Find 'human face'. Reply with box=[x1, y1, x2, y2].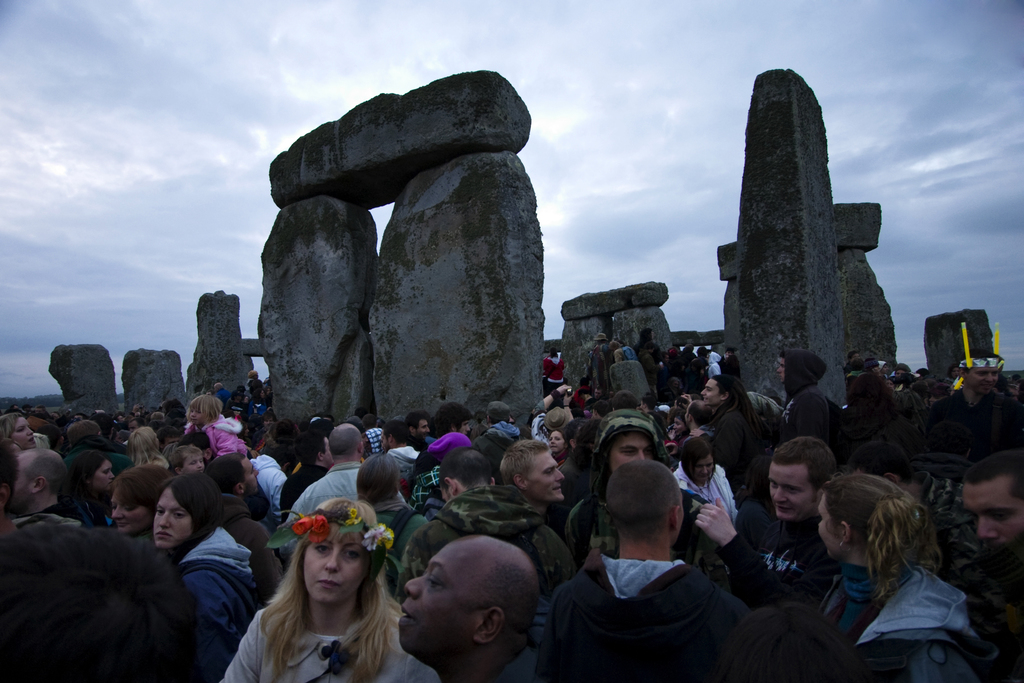
box=[548, 432, 565, 448].
